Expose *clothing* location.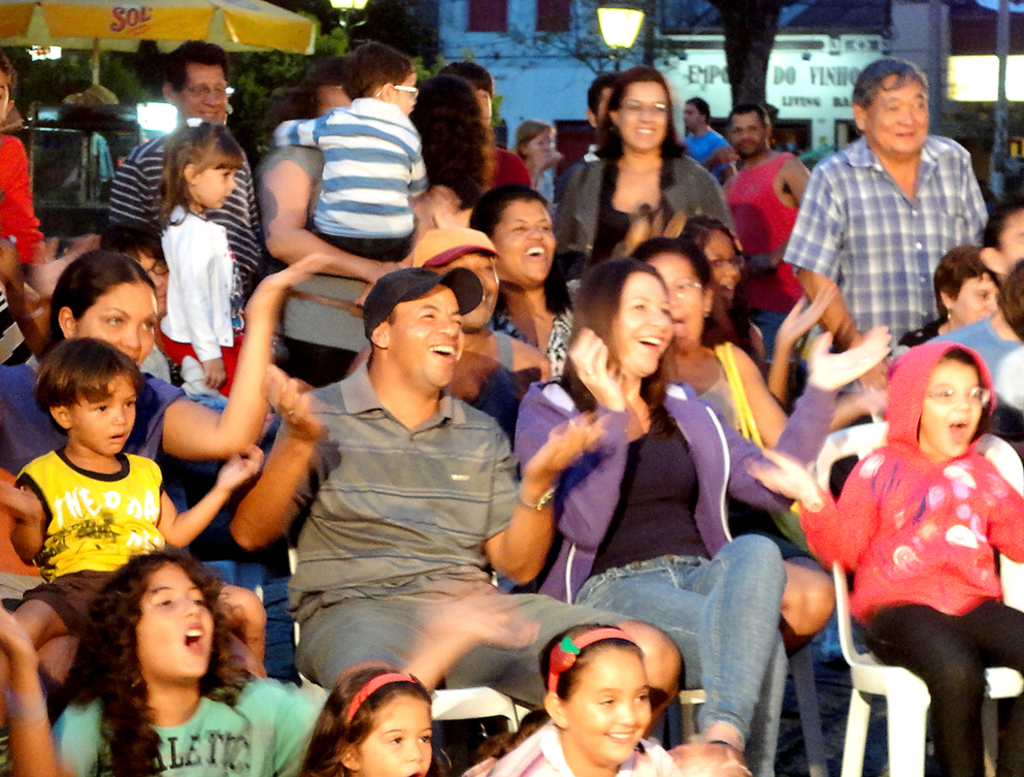
Exposed at {"left": 449, "top": 320, "right": 529, "bottom": 441}.
